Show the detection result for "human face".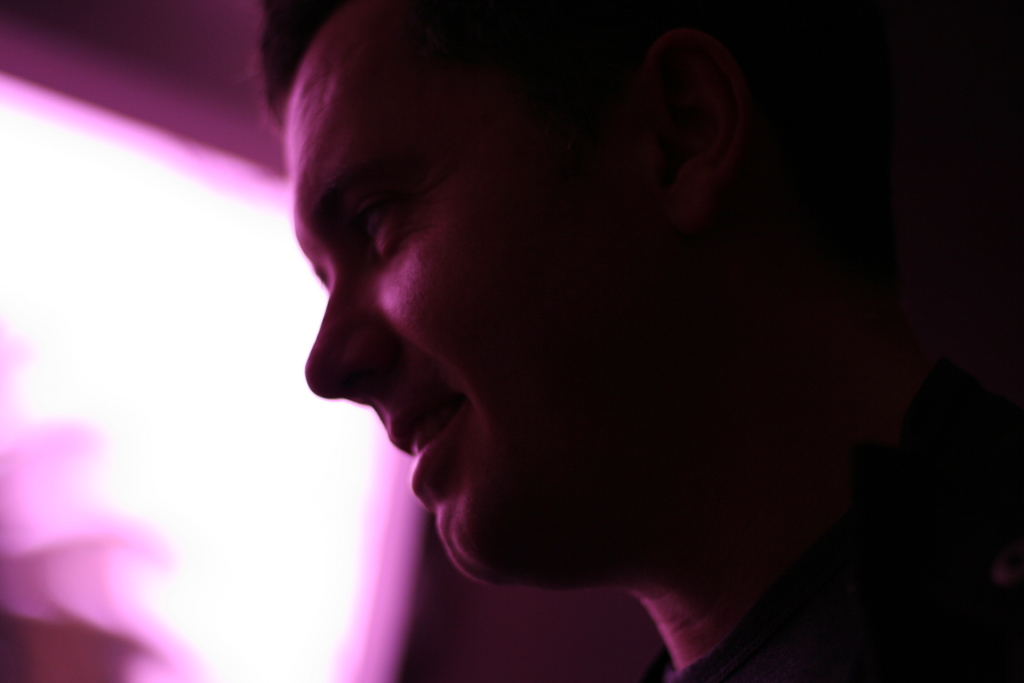
Rect(291, 8, 676, 591).
